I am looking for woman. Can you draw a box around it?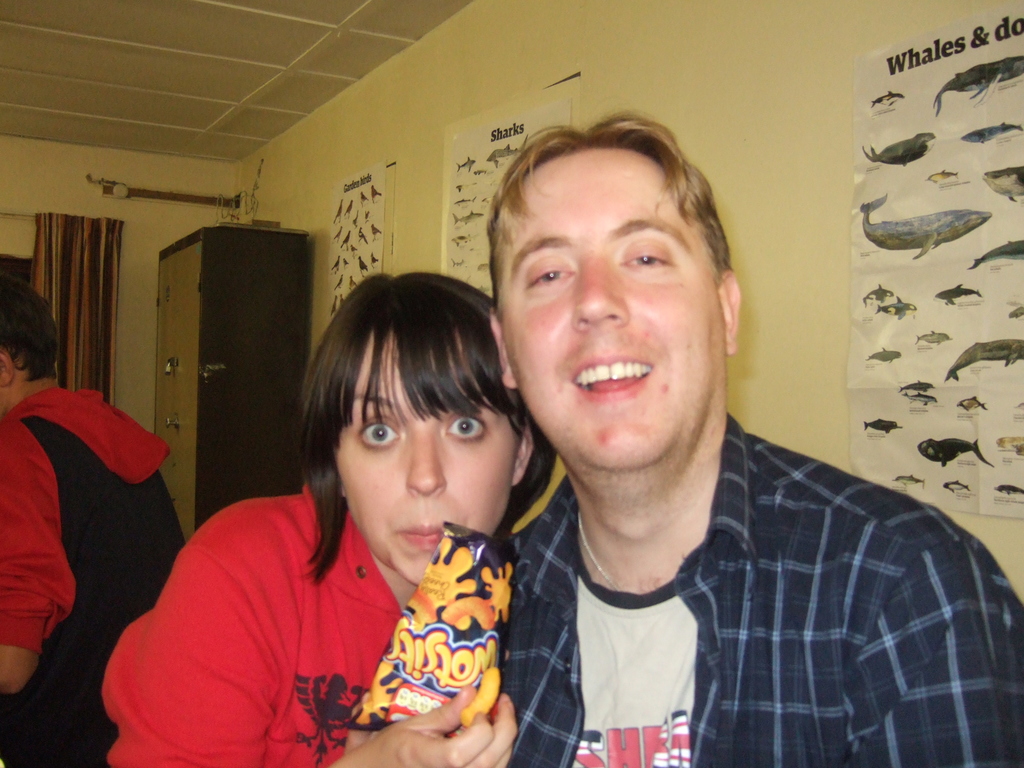
Sure, the bounding box is x1=133 y1=228 x2=595 y2=762.
